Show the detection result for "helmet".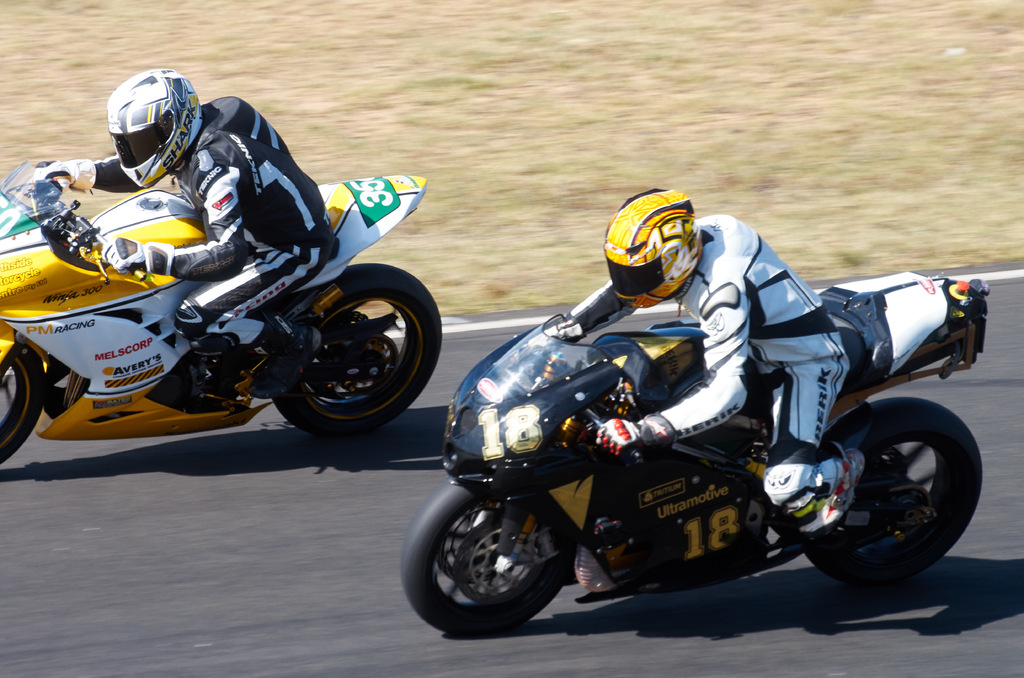
detection(609, 202, 703, 297).
